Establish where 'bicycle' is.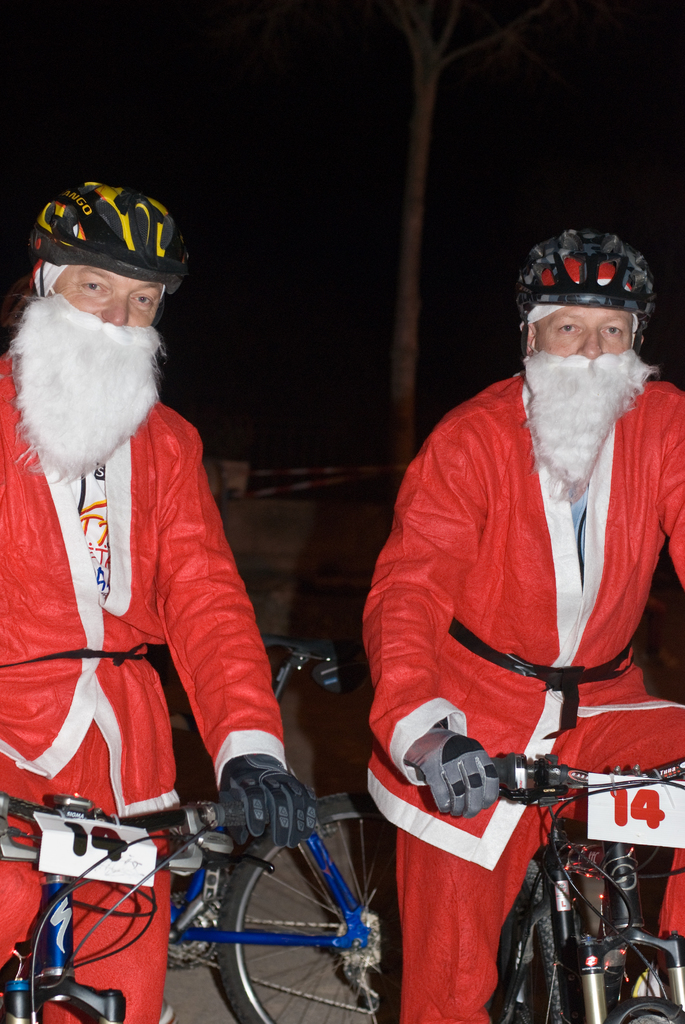
Established at (left=0, top=780, right=276, bottom=1023).
